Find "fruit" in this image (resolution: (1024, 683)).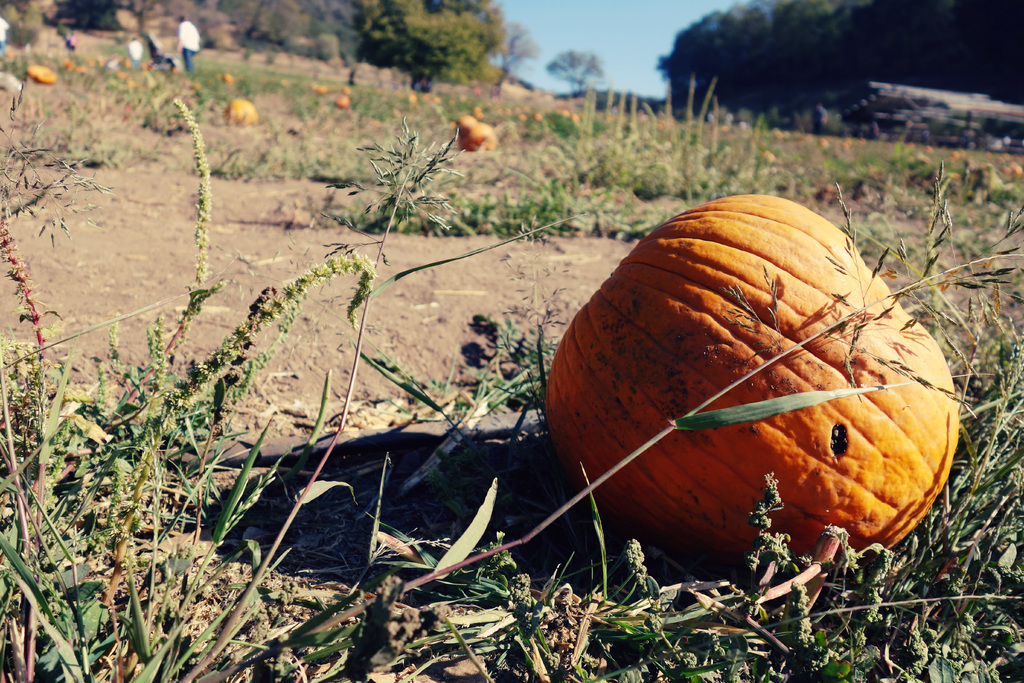
left=538, top=172, right=948, bottom=561.
